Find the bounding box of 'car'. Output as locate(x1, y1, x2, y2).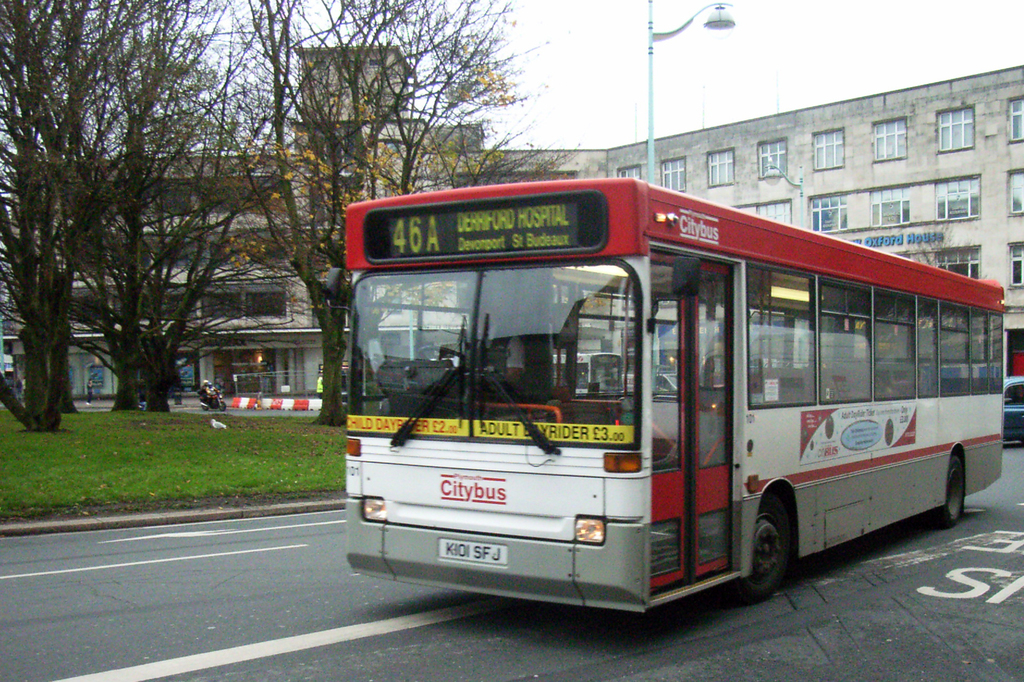
locate(1005, 372, 1023, 441).
